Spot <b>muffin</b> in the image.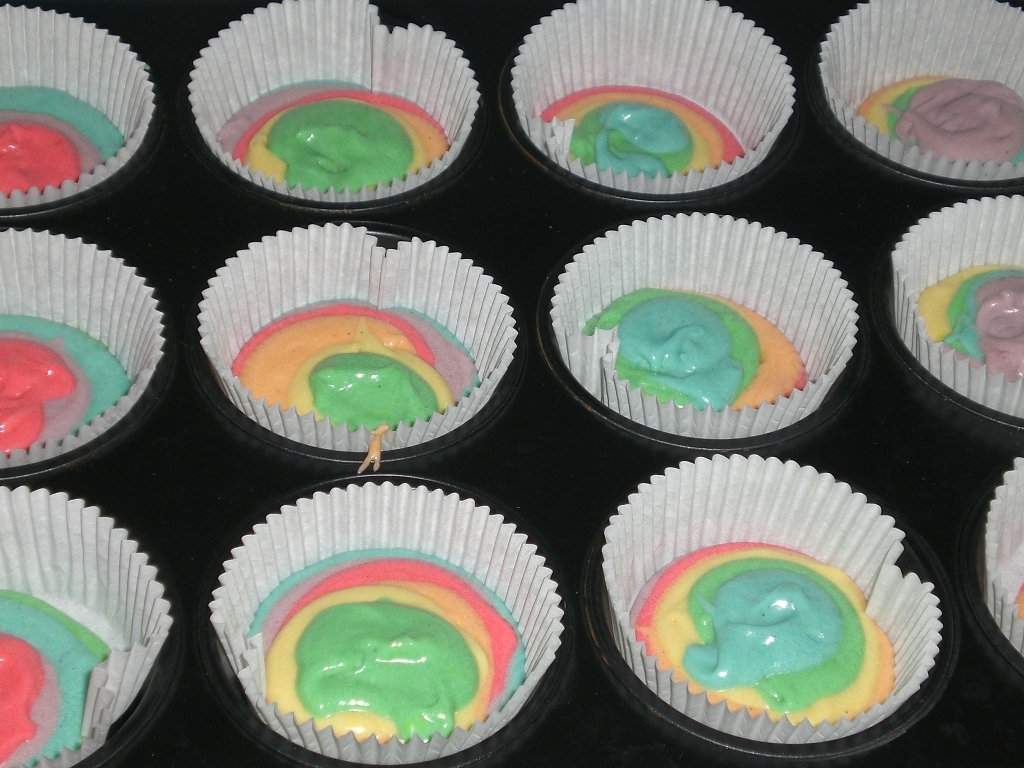
<b>muffin</b> found at crop(202, 475, 567, 767).
